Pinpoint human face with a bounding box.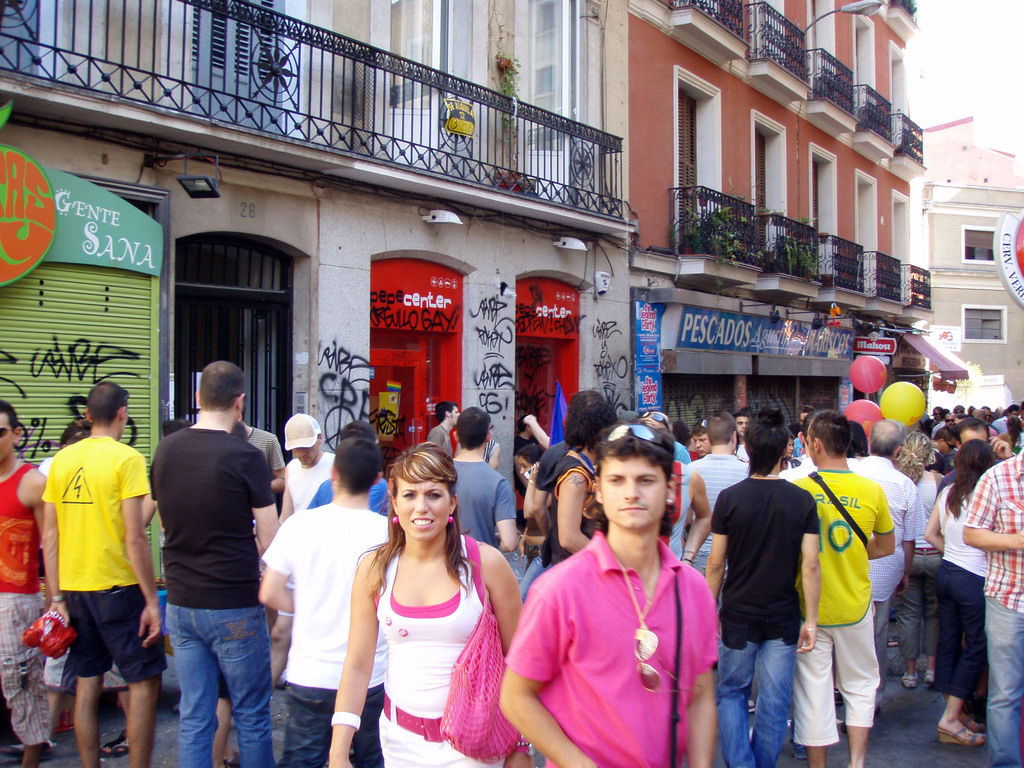
694:434:709:455.
